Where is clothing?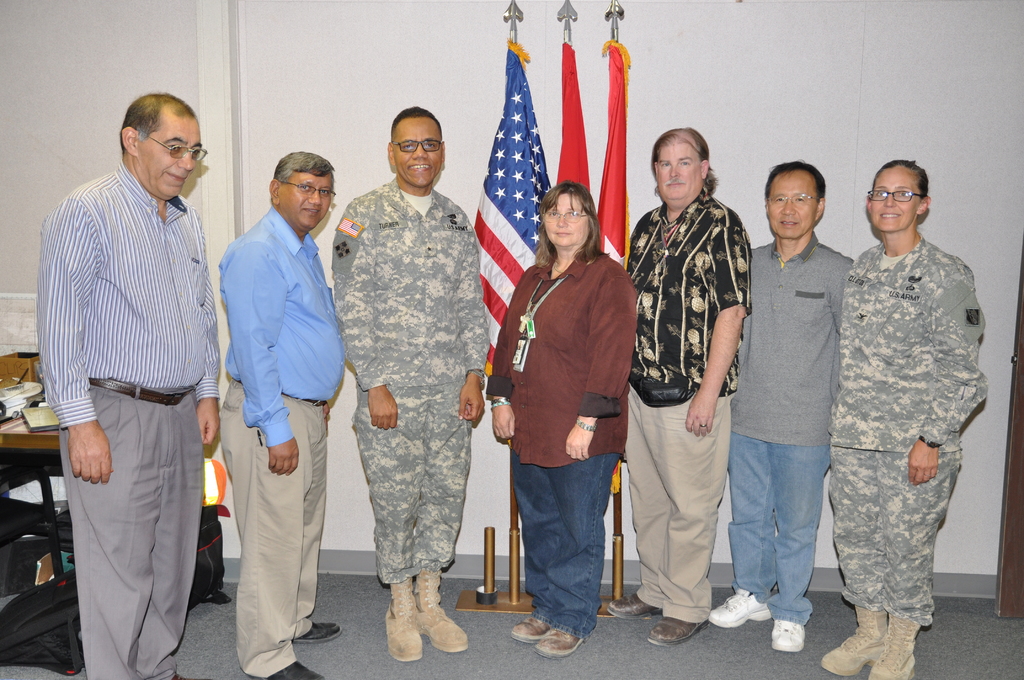
<bbox>490, 245, 628, 639</bbox>.
